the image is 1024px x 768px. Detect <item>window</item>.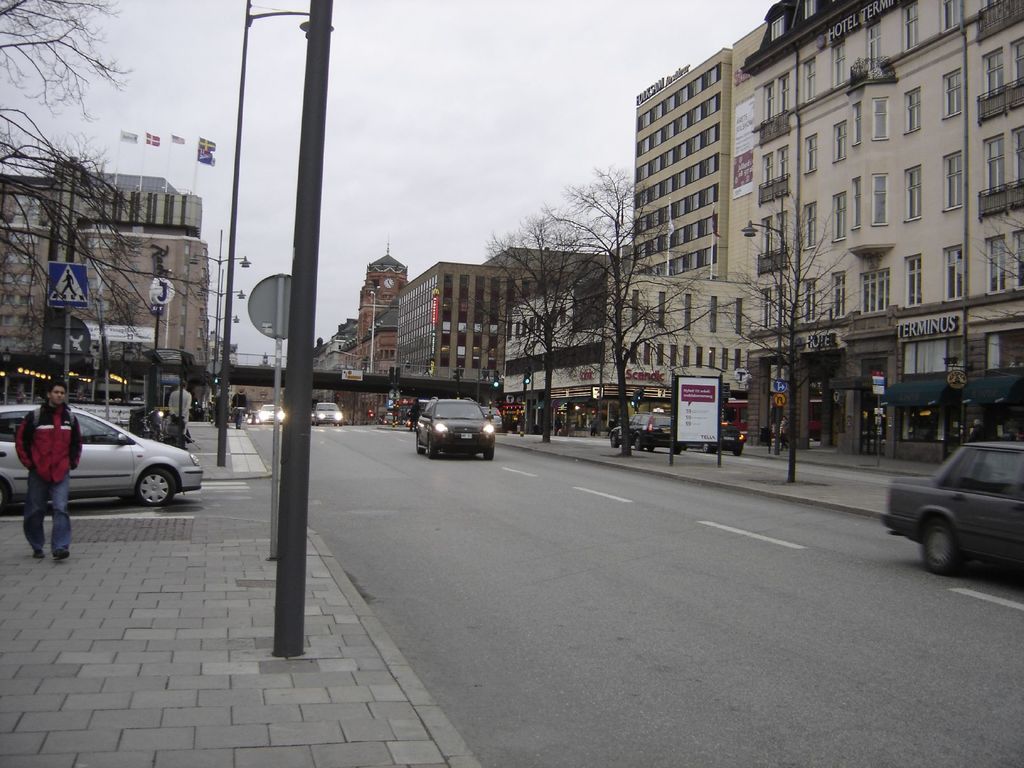
Detection: region(911, 254, 928, 306).
